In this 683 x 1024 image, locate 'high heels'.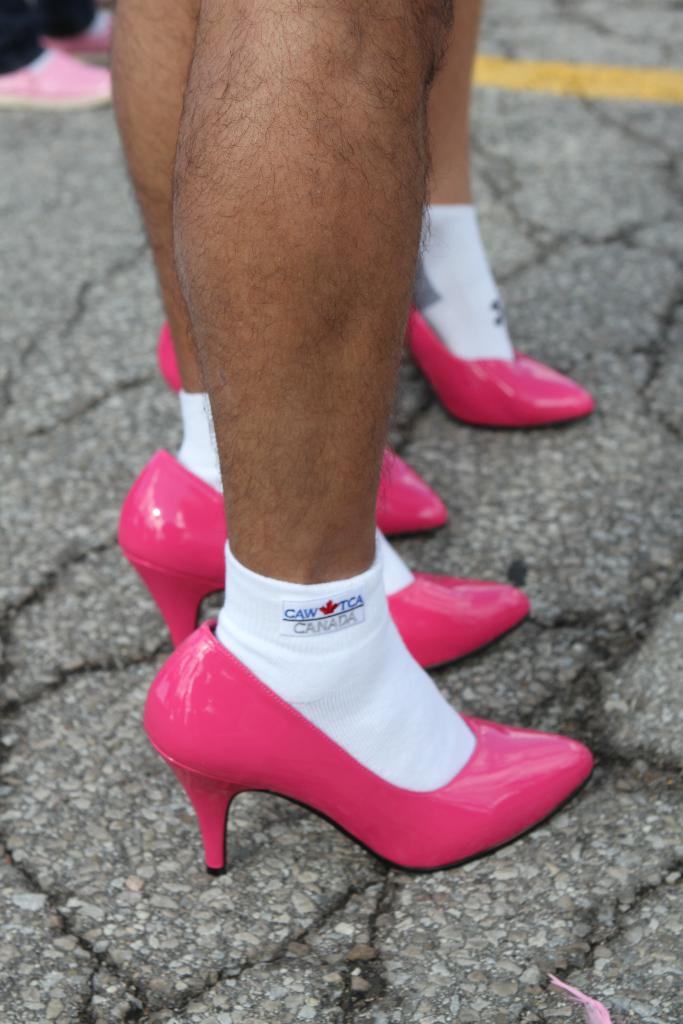
Bounding box: locate(153, 317, 453, 532).
